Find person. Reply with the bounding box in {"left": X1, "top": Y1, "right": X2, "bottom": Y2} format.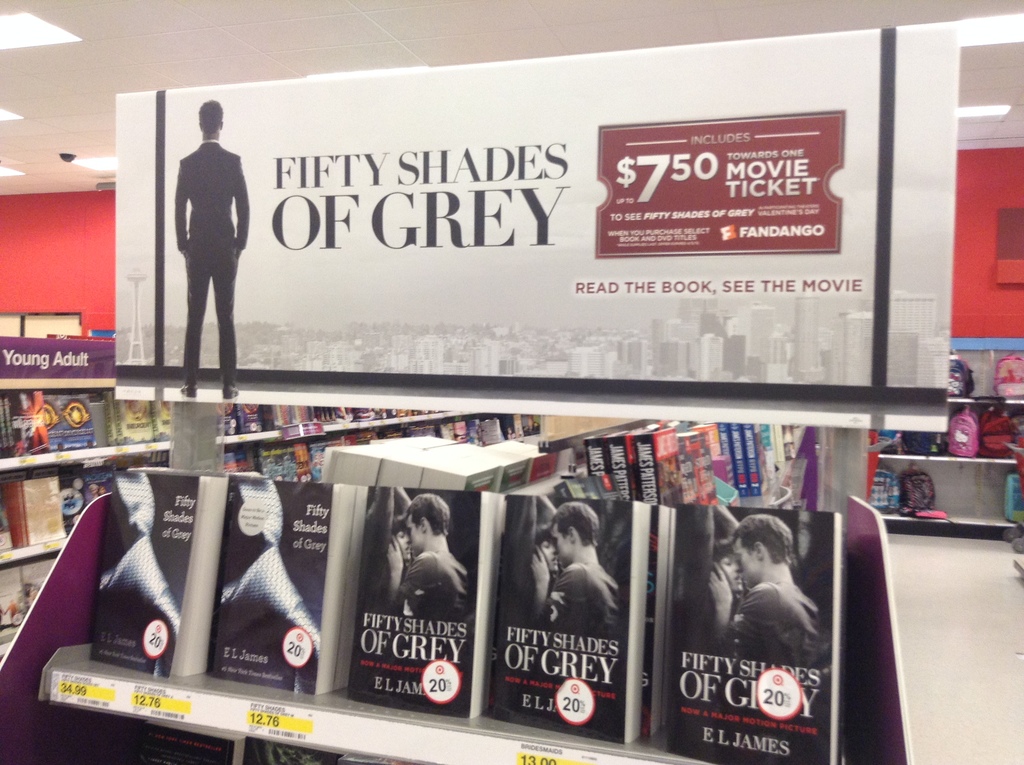
{"left": 358, "top": 485, "right": 422, "bottom": 620}.
